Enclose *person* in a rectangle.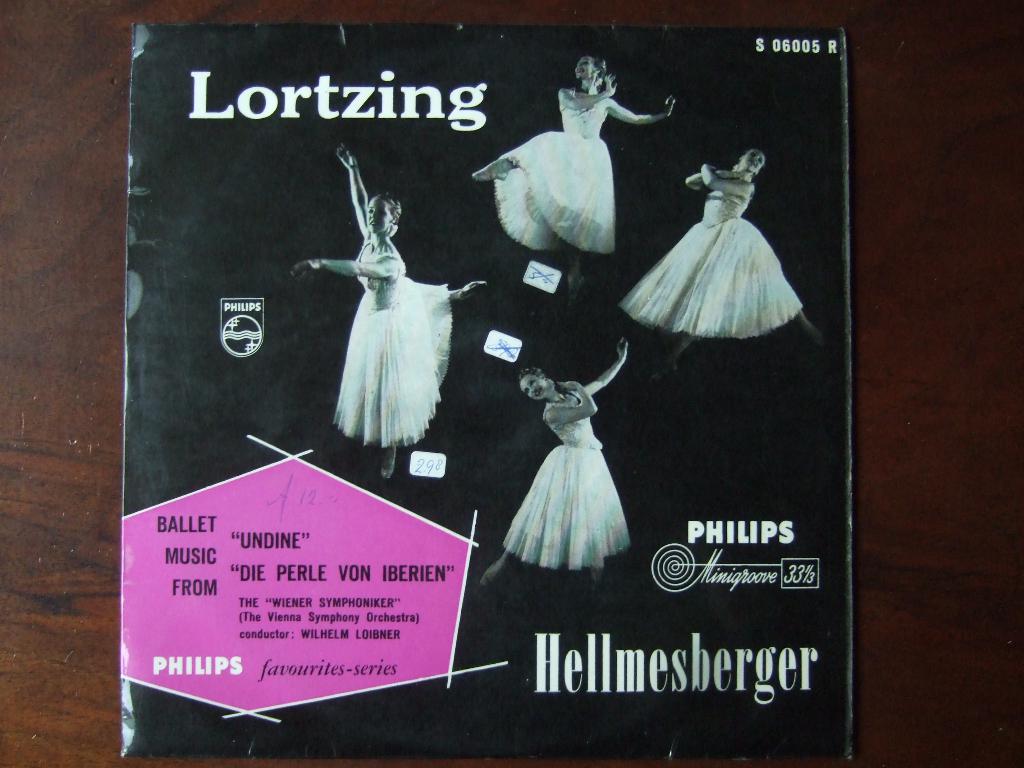
bbox=(500, 396, 629, 565).
